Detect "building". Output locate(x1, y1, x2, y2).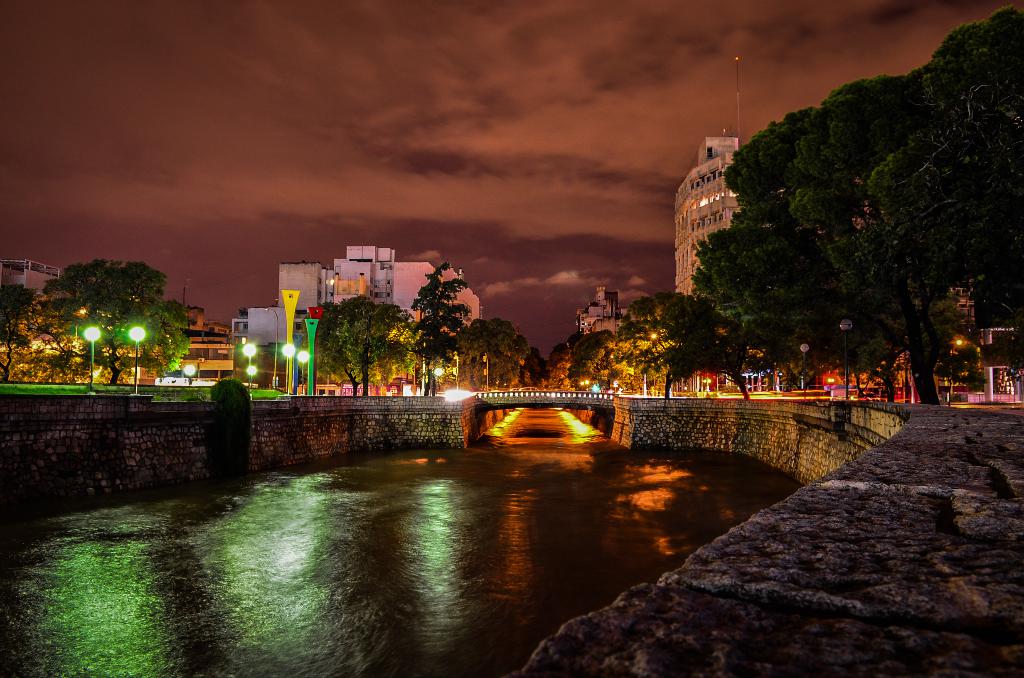
locate(673, 133, 738, 301).
